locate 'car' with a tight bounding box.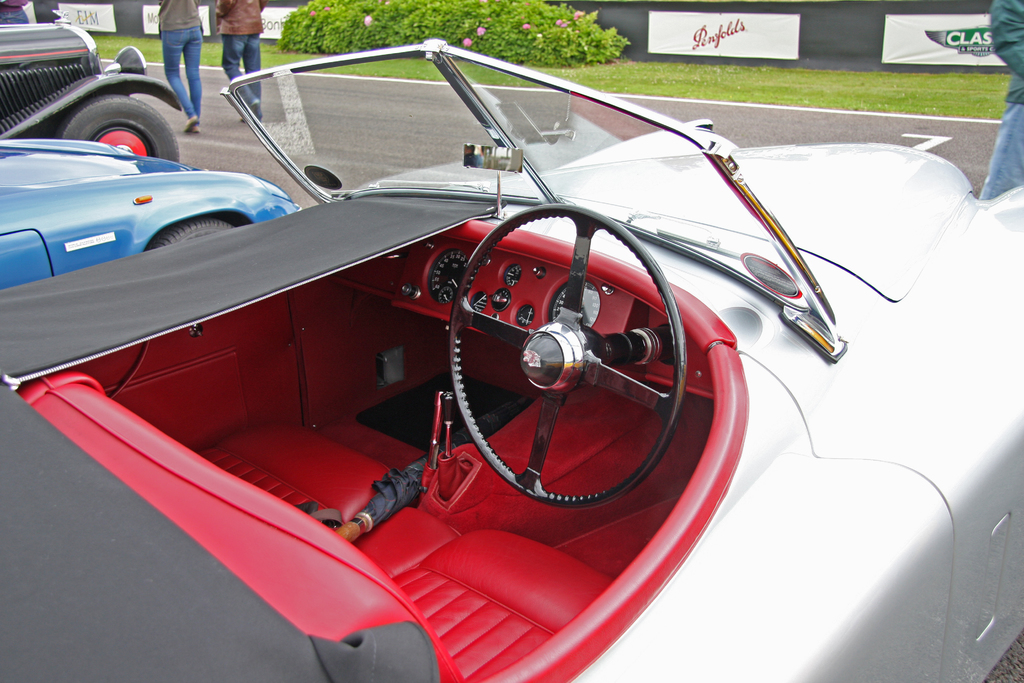
crop(0, 142, 305, 292).
